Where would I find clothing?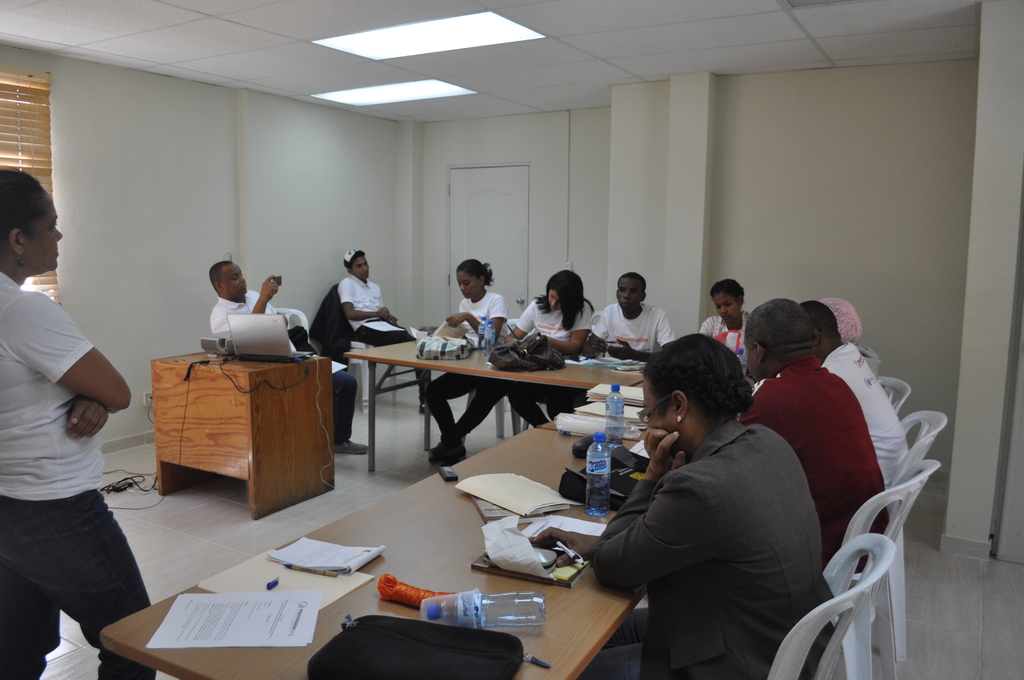
At (701, 316, 751, 378).
